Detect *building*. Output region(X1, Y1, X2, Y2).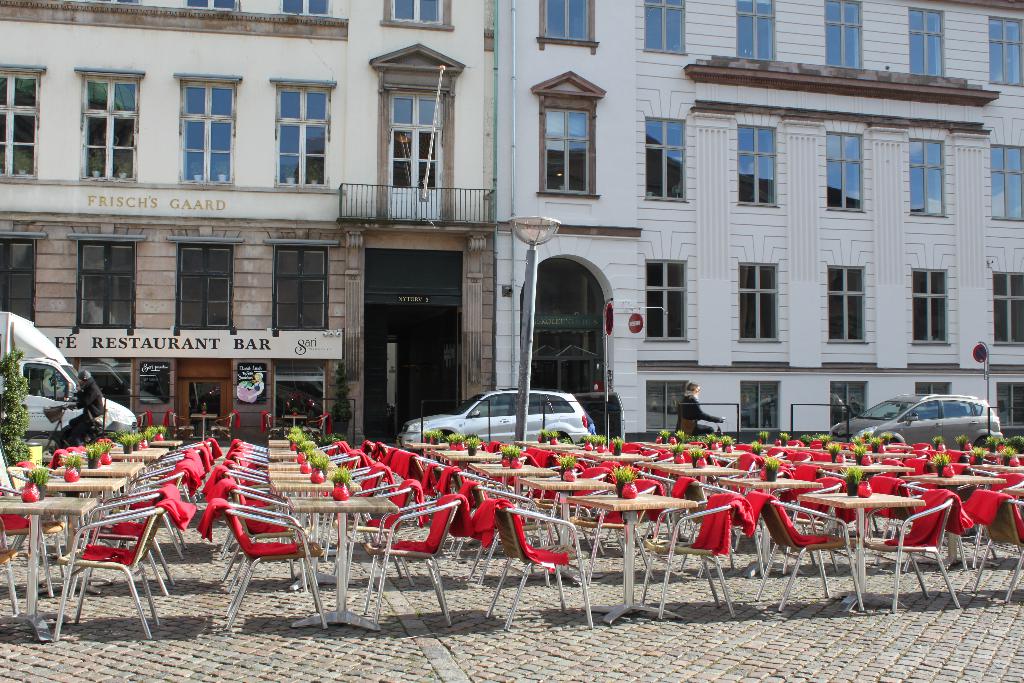
region(0, 0, 1023, 446).
